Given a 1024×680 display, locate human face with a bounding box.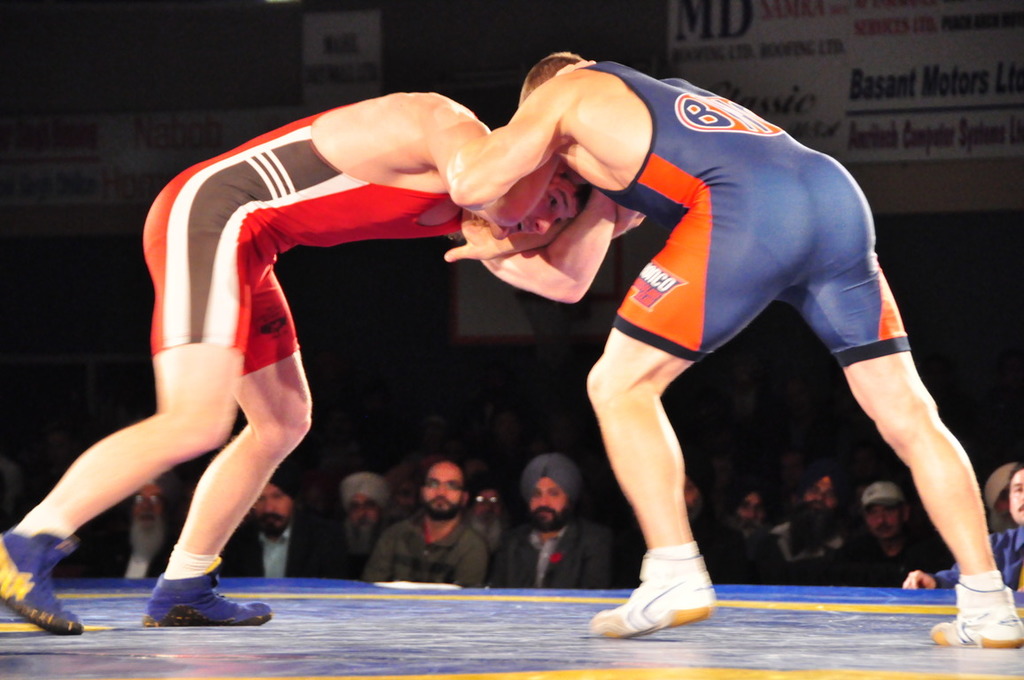
Located: (133,485,162,530).
